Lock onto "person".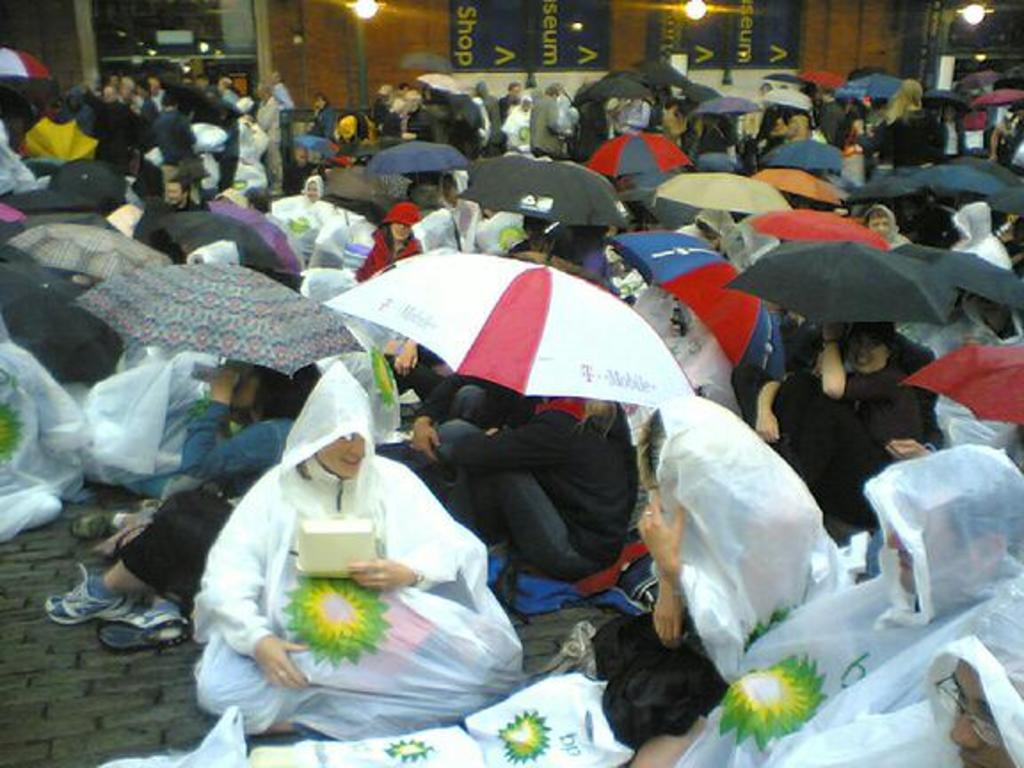
Locked: l=400, t=164, r=482, b=256.
